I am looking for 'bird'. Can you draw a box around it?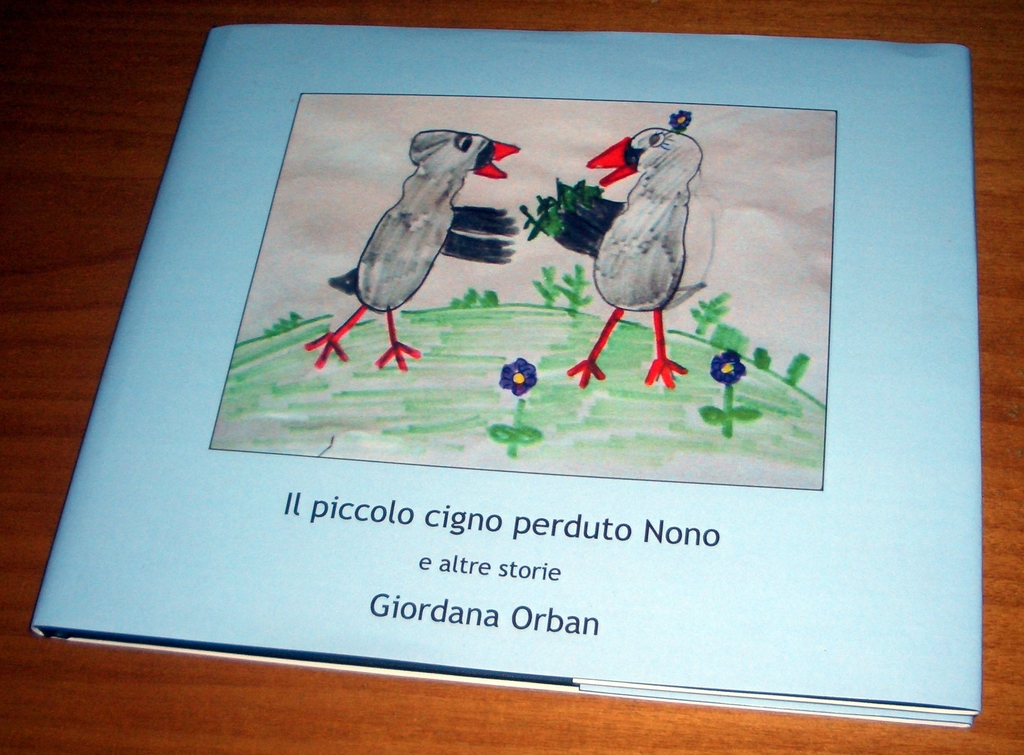
Sure, the bounding box is {"x1": 568, "y1": 127, "x2": 696, "y2": 392}.
